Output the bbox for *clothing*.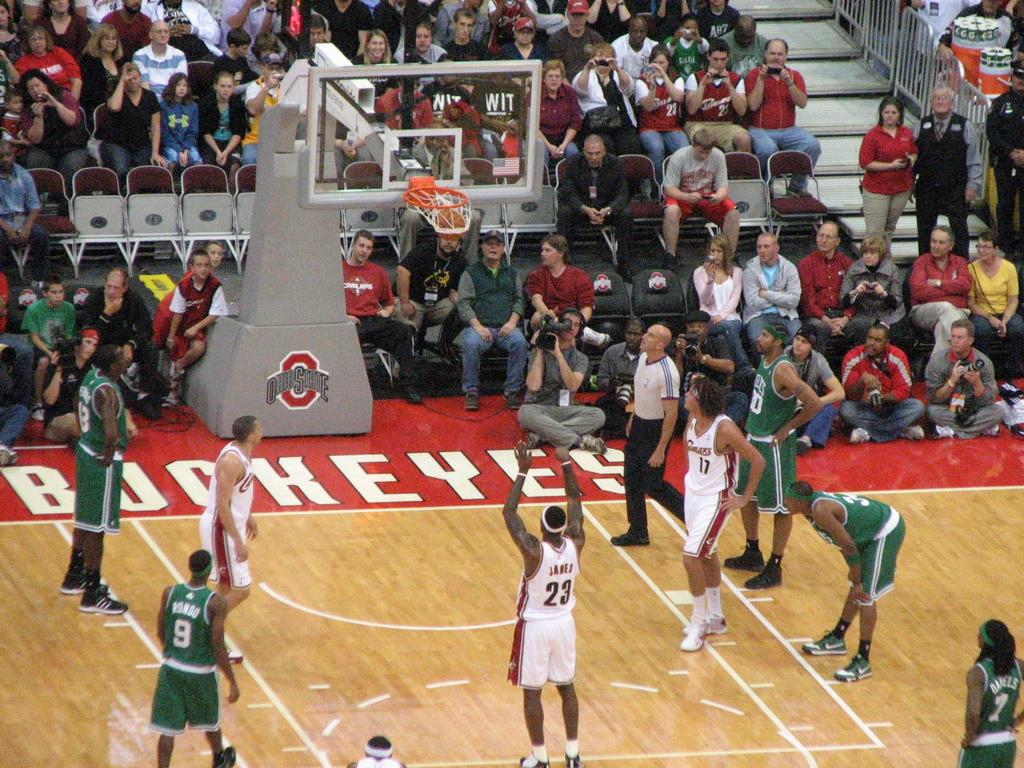
locate(440, 38, 490, 63).
